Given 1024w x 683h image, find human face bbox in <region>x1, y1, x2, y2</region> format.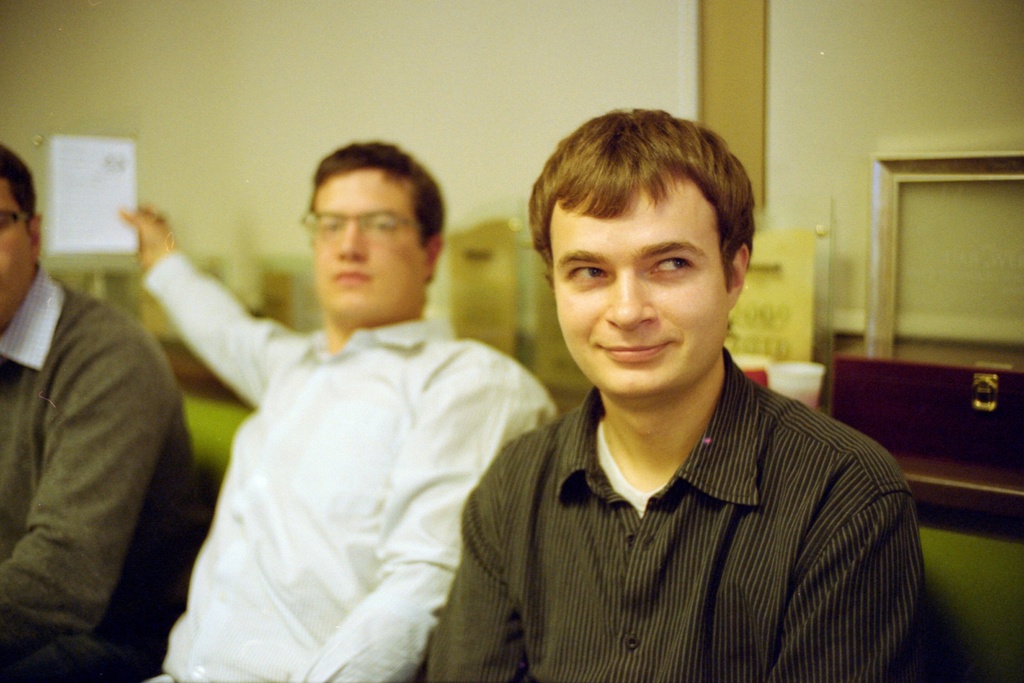
<region>302, 162, 424, 333</region>.
